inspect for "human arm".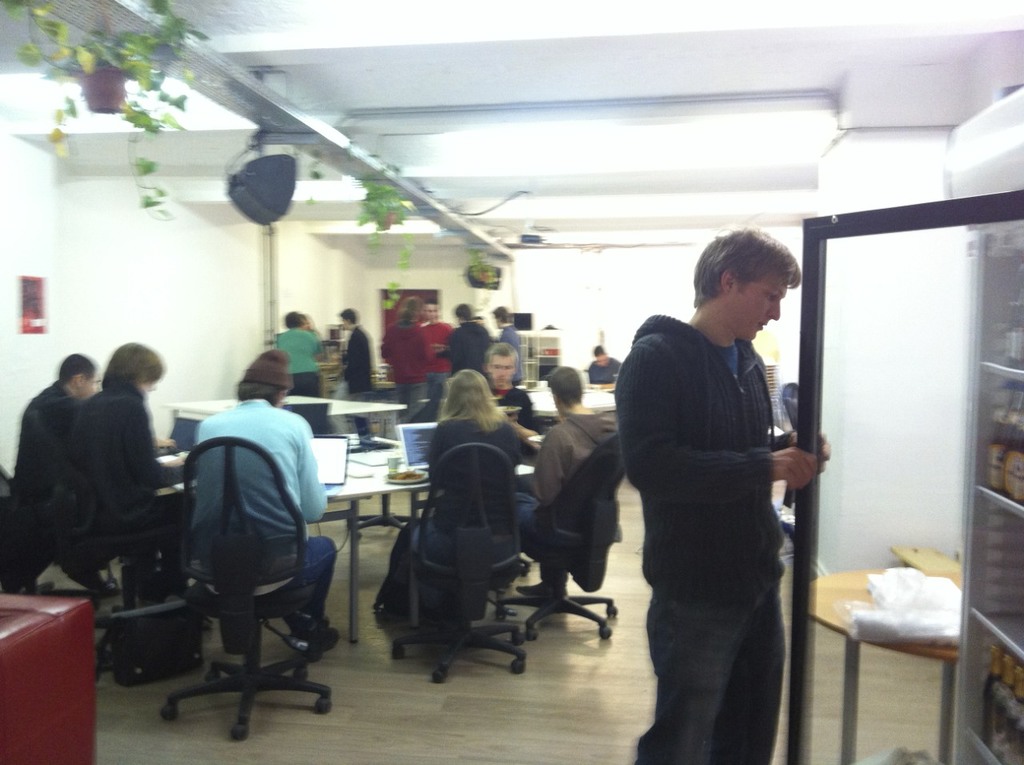
Inspection: [x1=379, y1=326, x2=390, y2=364].
